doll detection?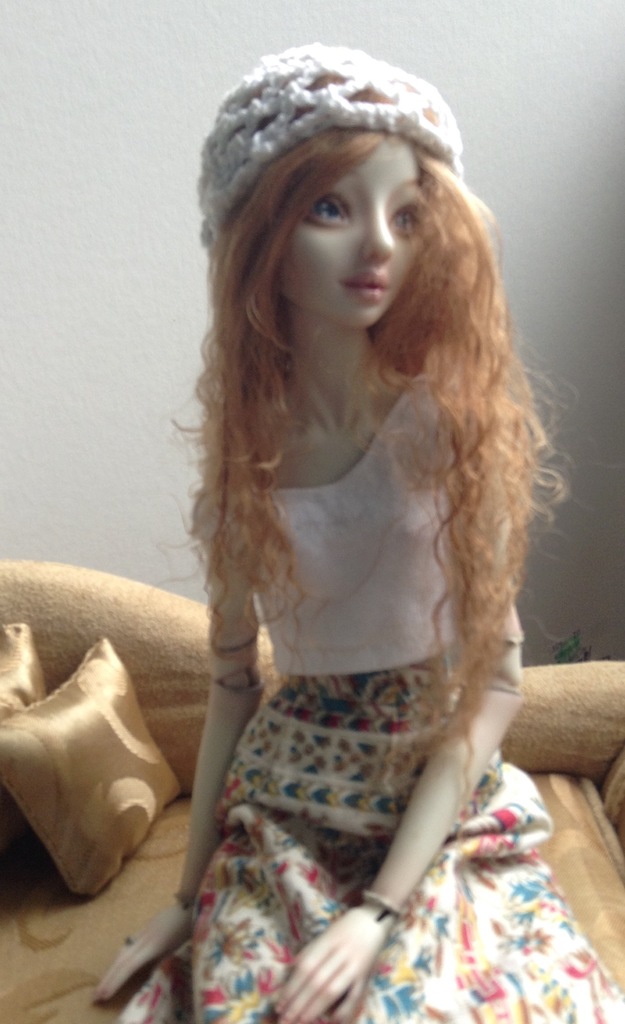
[x1=113, y1=19, x2=583, y2=1015]
